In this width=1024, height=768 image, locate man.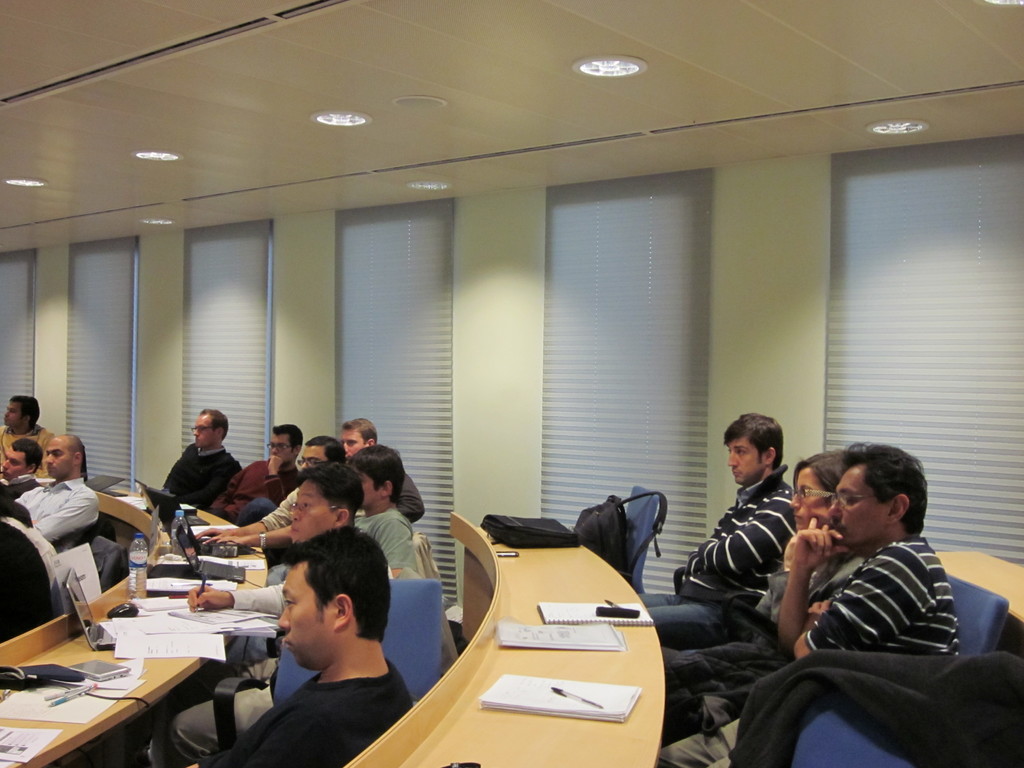
Bounding box: left=0, top=440, right=108, bottom=566.
